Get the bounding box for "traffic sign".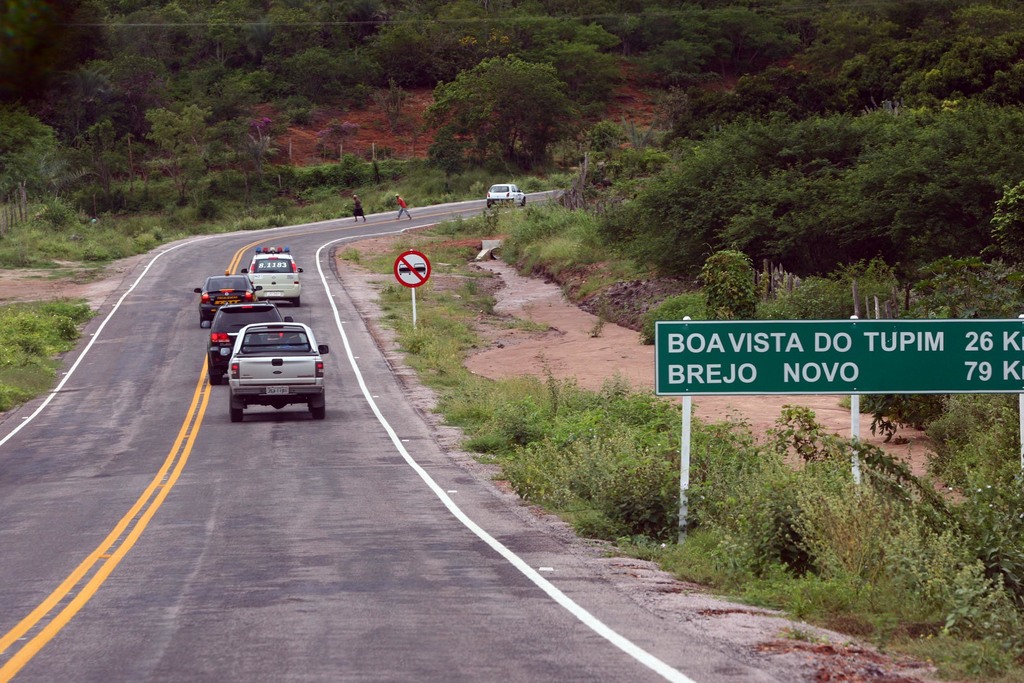
left=392, top=250, right=432, bottom=287.
